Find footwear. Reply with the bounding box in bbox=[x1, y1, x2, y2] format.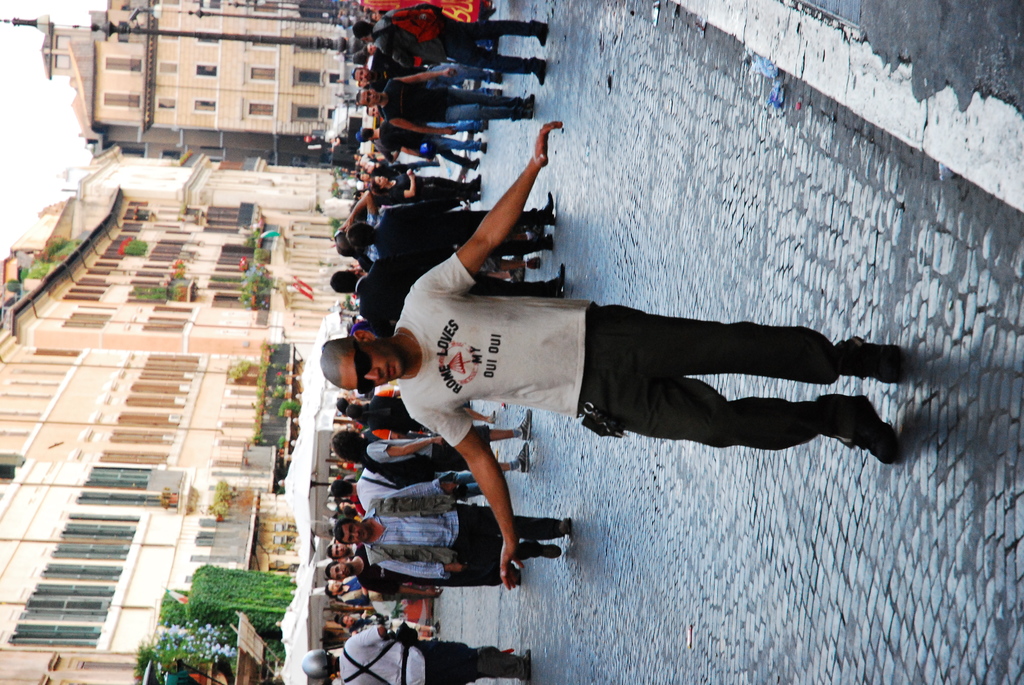
bbox=[515, 444, 527, 473].
